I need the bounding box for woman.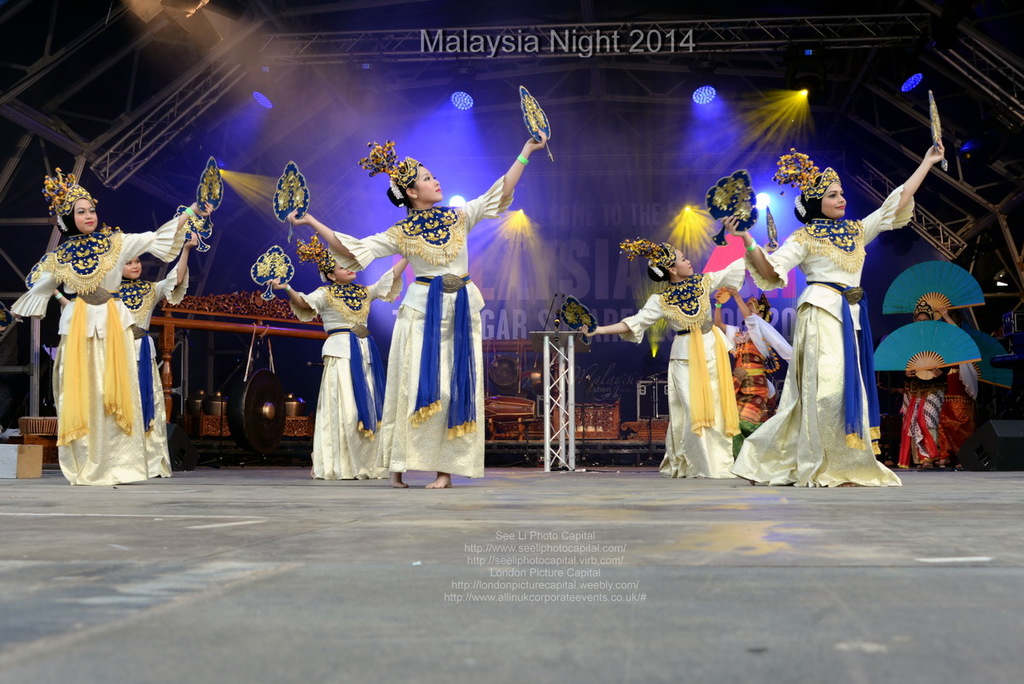
Here it is: bbox(113, 236, 208, 479).
